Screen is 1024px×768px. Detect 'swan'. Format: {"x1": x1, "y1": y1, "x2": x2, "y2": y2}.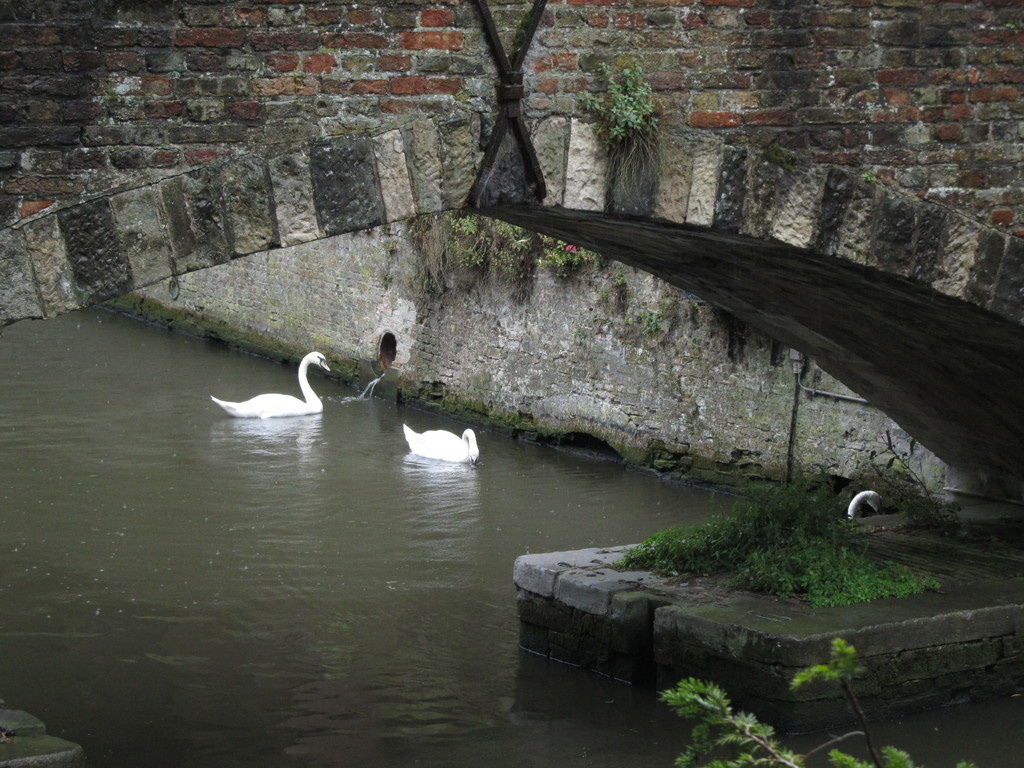
{"x1": 845, "y1": 490, "x2": 897, "y2": 520}.
